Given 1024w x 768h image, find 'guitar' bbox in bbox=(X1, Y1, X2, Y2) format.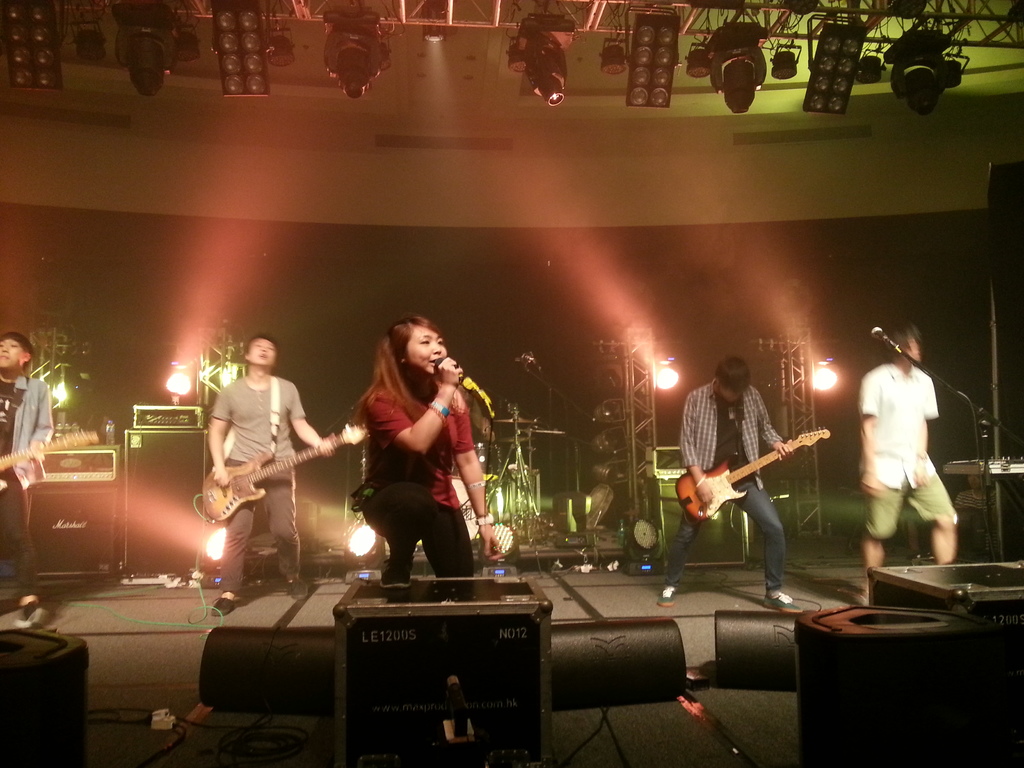
bbox=(679, 419, 823, 561).
